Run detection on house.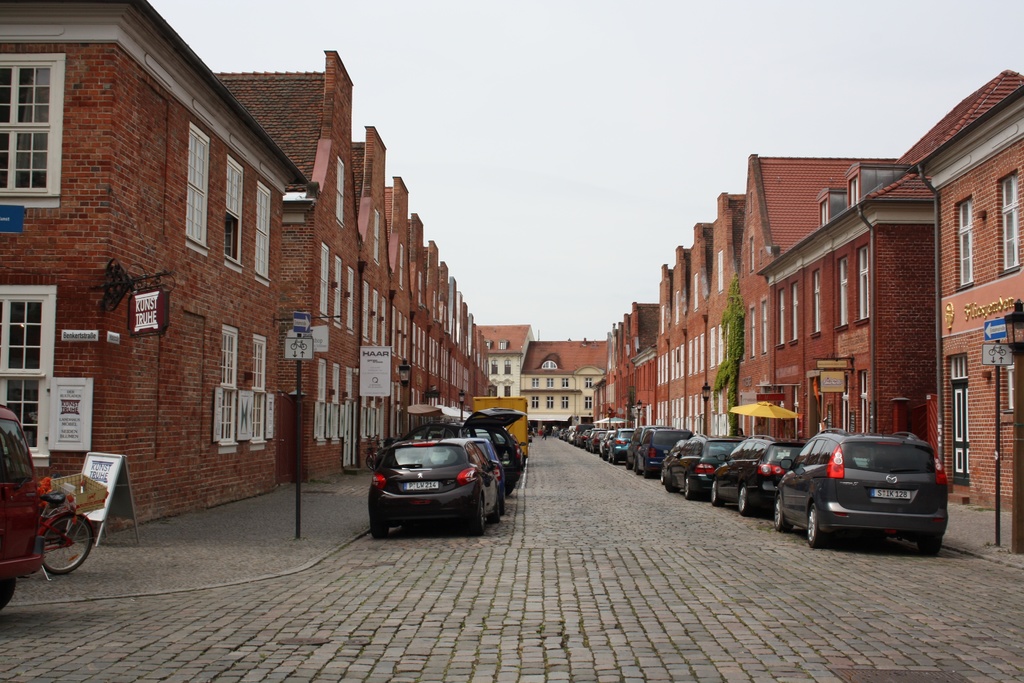
Result: (205,54,360,484).
